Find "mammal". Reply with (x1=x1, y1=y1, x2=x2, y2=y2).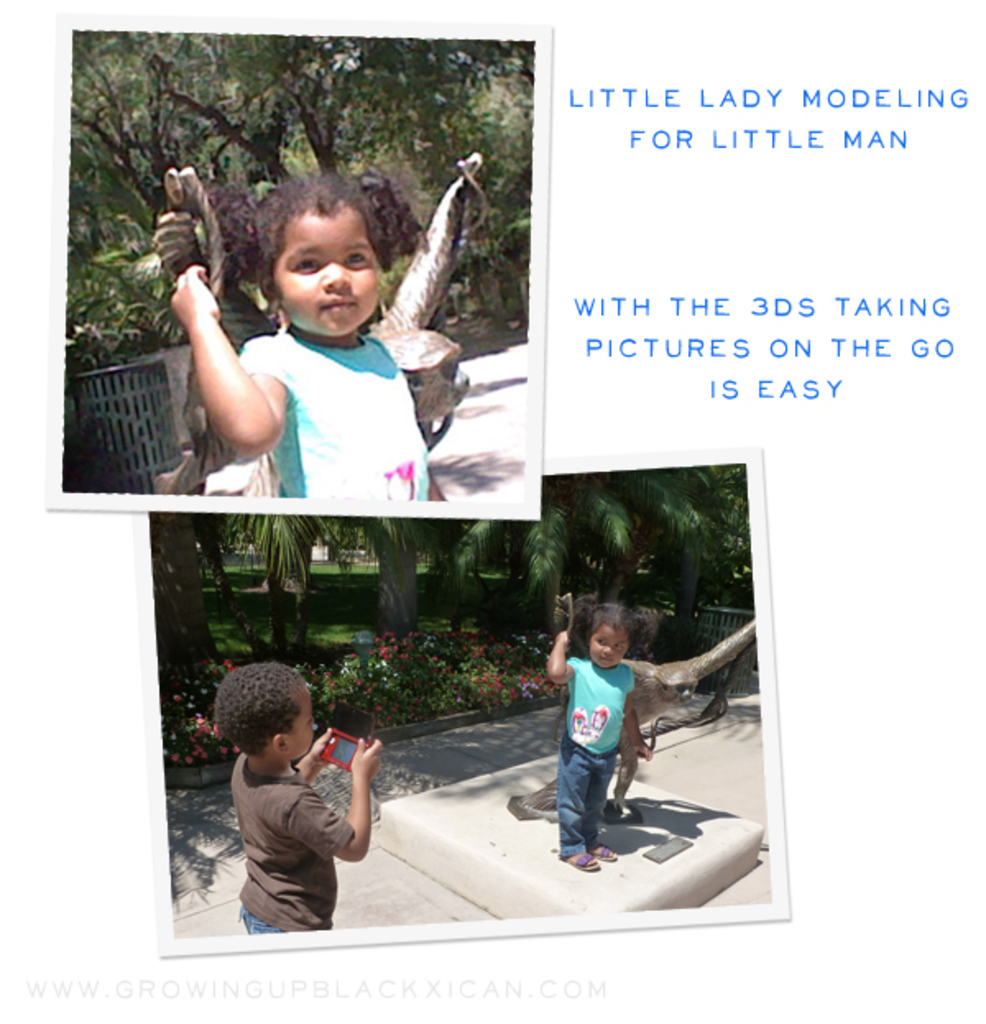
(x1=526, y1=616, x2=677, y2=820).
